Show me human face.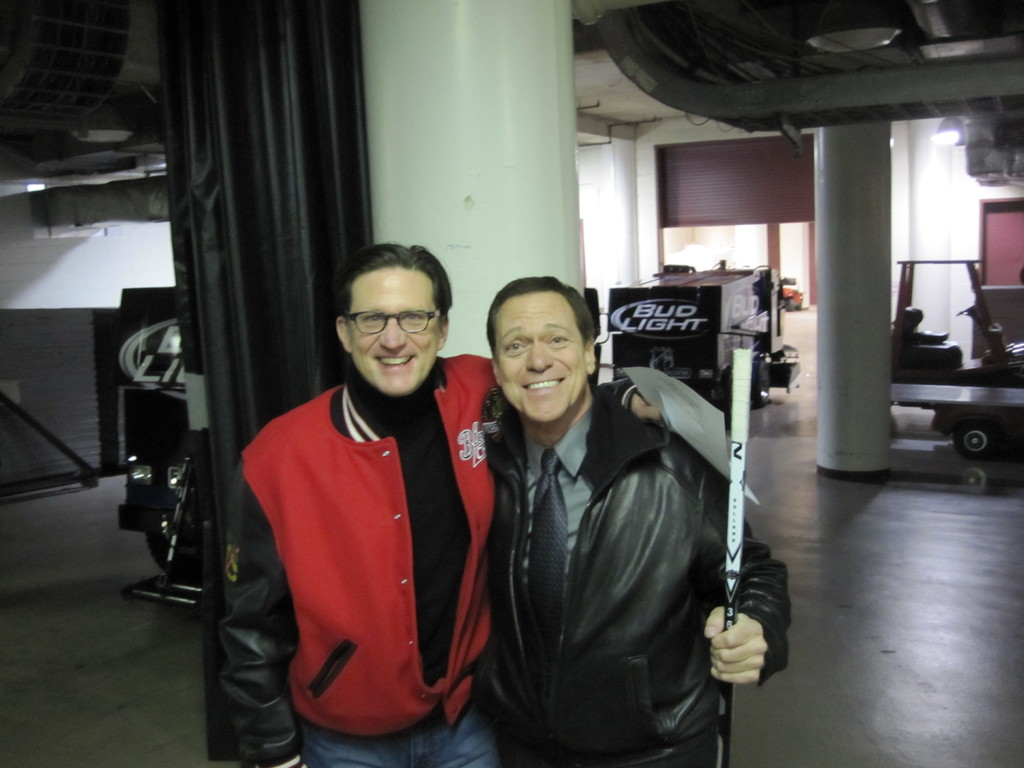
human face is here: [left=495, top=289, right=588, bottom=421].
